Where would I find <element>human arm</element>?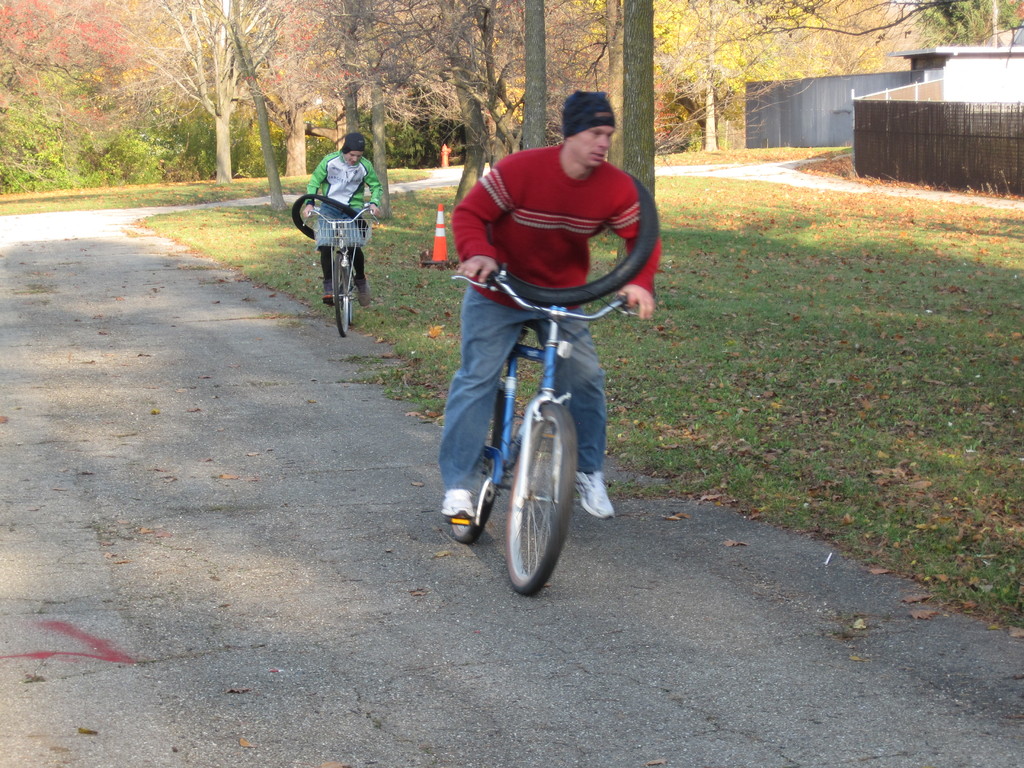
At 607,178,672,327.
